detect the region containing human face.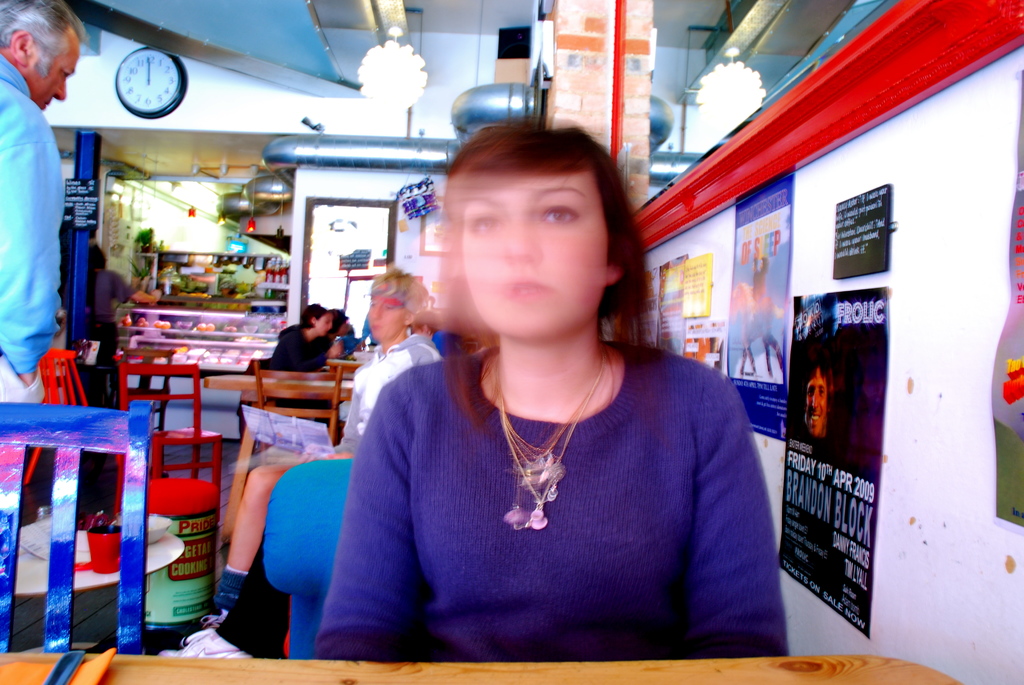
l=28, t=28, r=79, b=111.
